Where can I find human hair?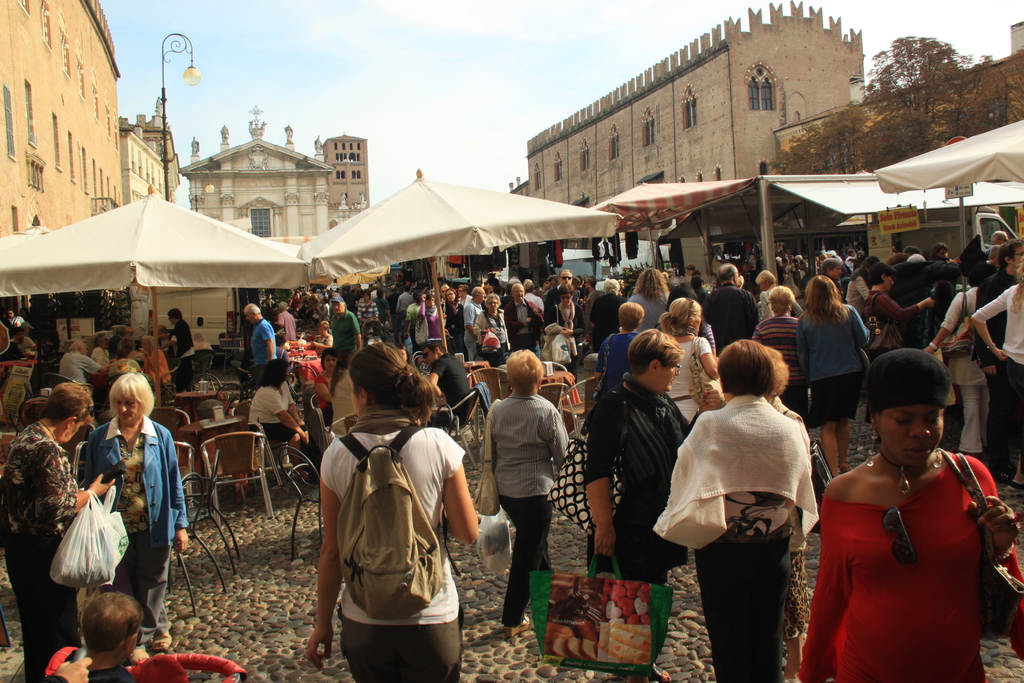
You can find it at Rect(726, 340, 801, 416).
